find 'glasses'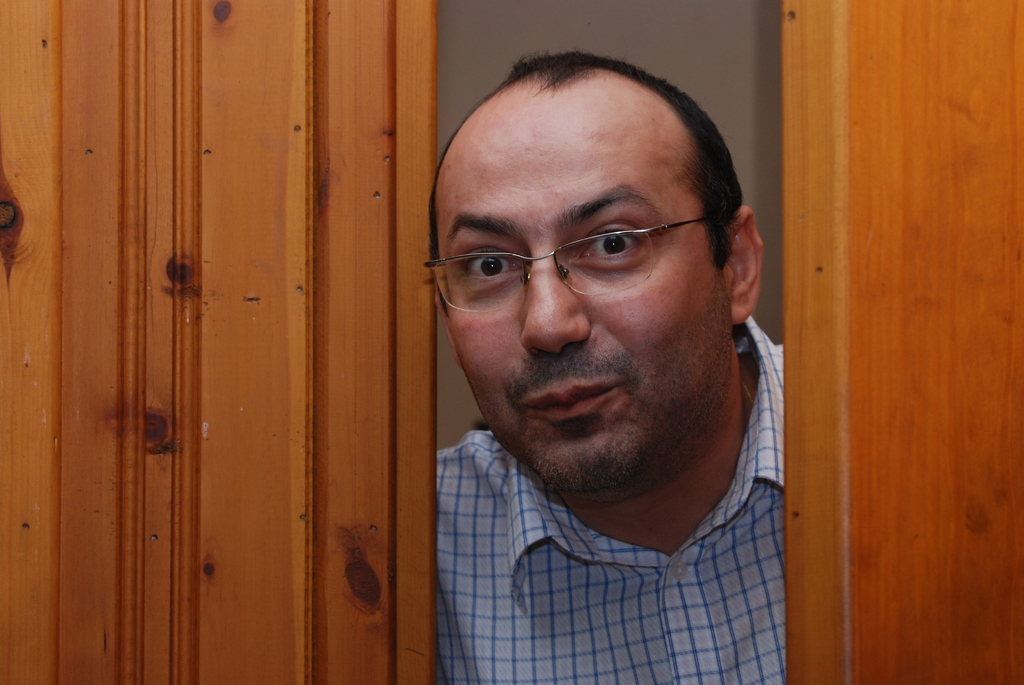
(433, 198, 728, 305)
